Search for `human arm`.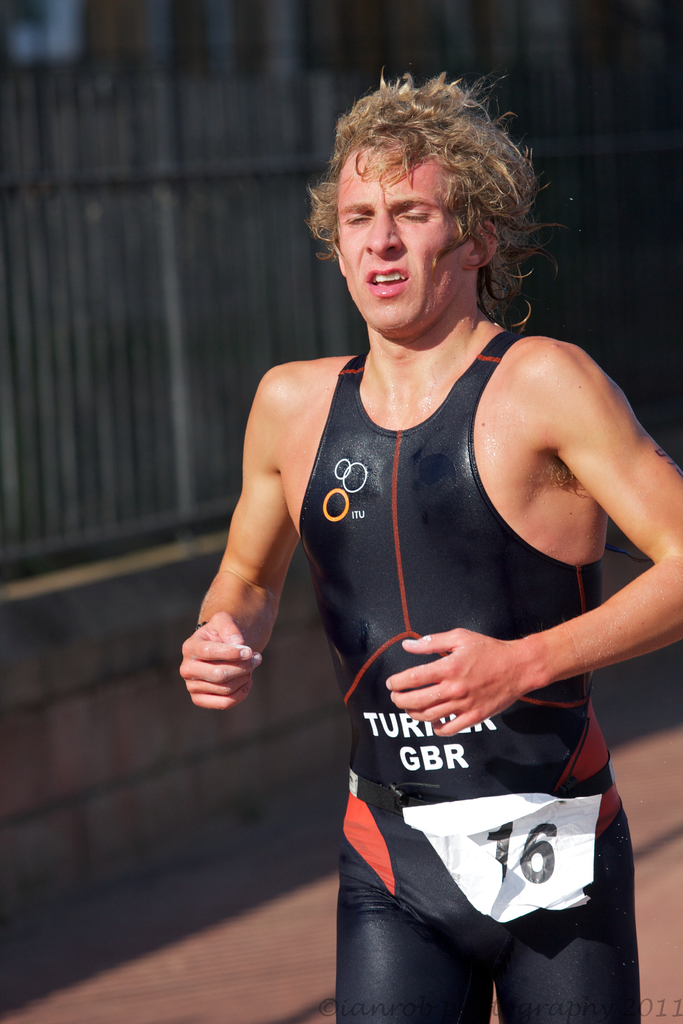
Found at box(386, 350, 682, 744).
